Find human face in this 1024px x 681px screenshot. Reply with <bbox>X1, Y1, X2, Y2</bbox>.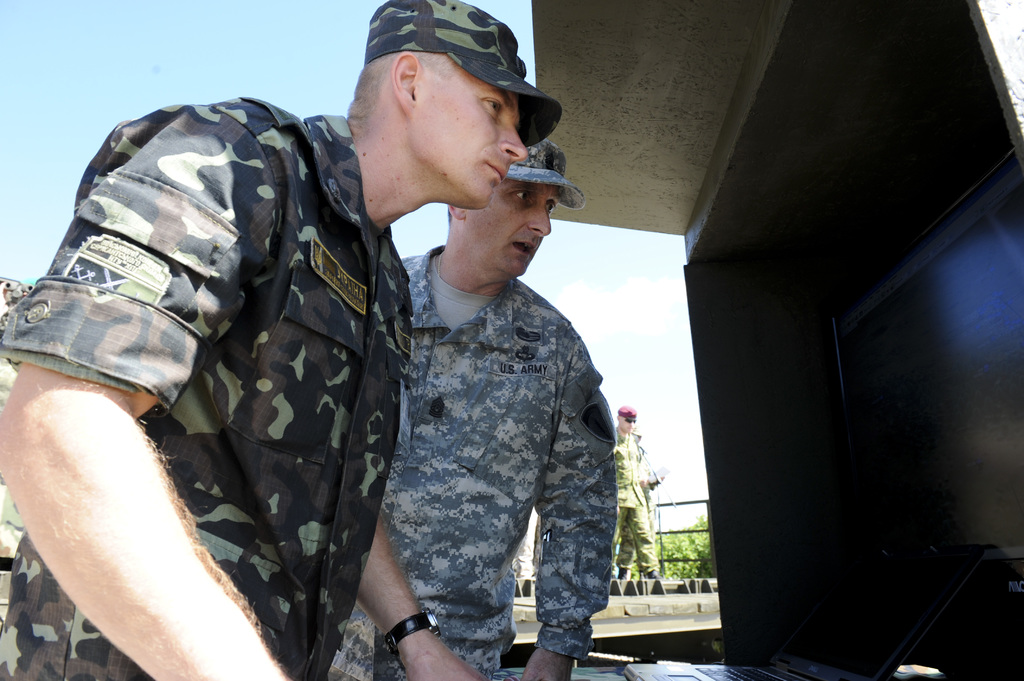
<bbox>465, 188, 554, 284</bbox>.
